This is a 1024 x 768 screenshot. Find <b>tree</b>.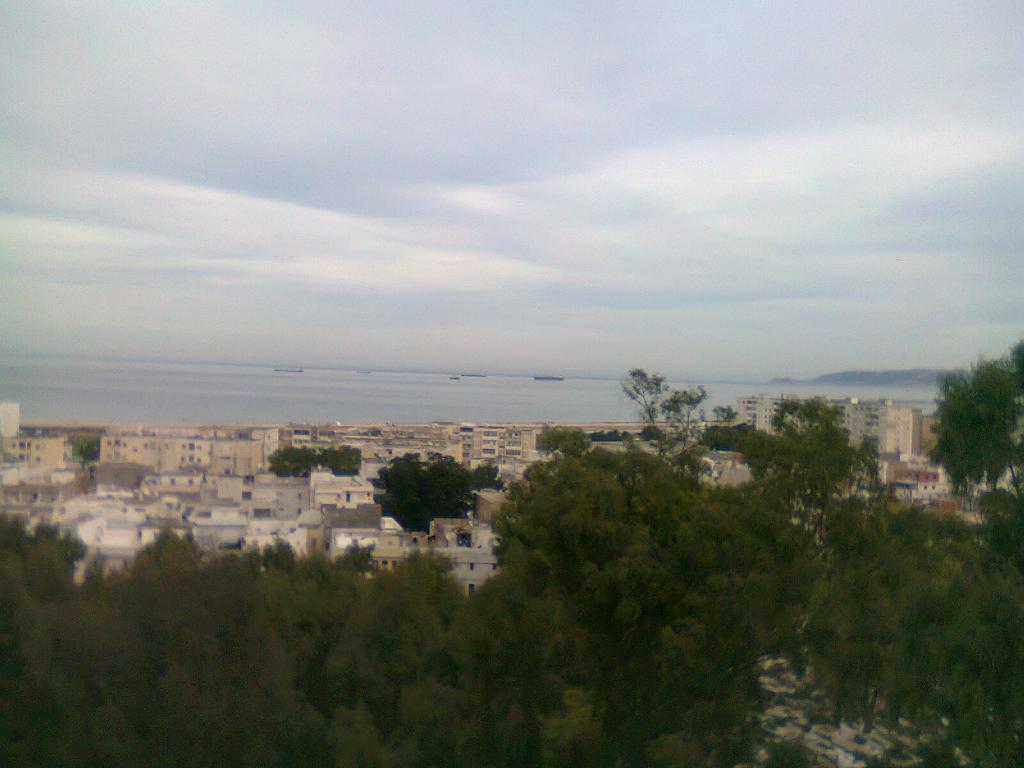
Bounding box: <box>321,442,361,479</box>.
